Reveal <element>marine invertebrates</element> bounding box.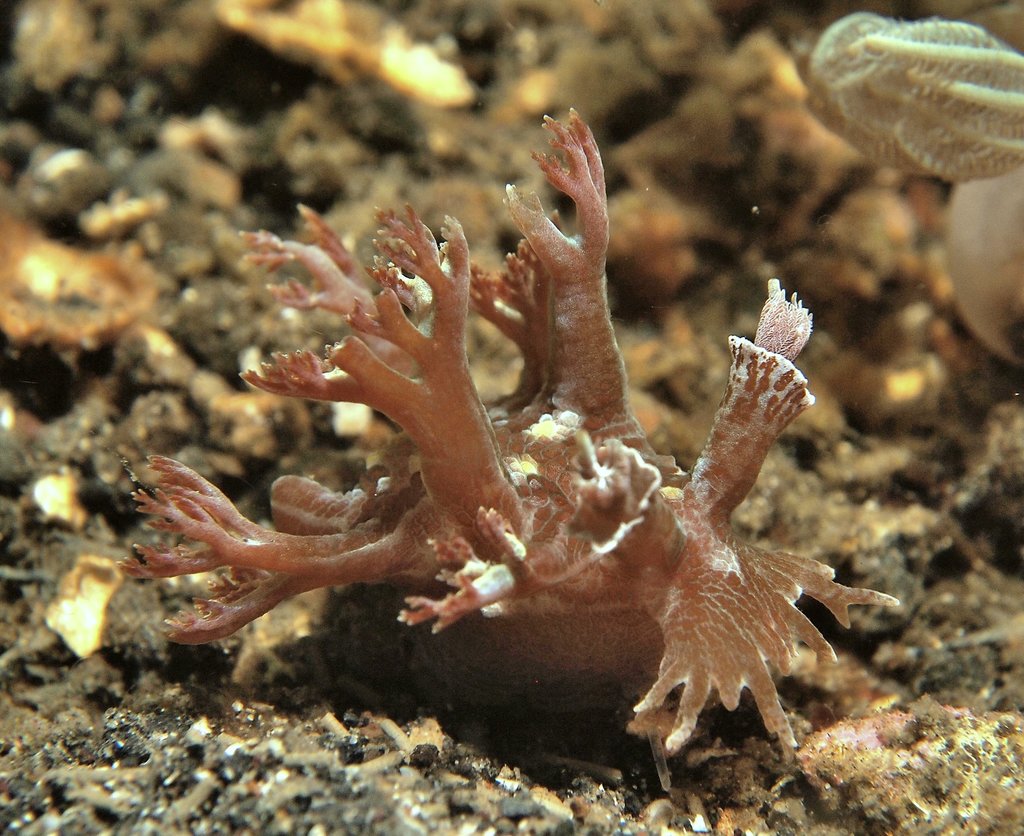
Revealed: l=771, t=0, r=1023, b=198.
